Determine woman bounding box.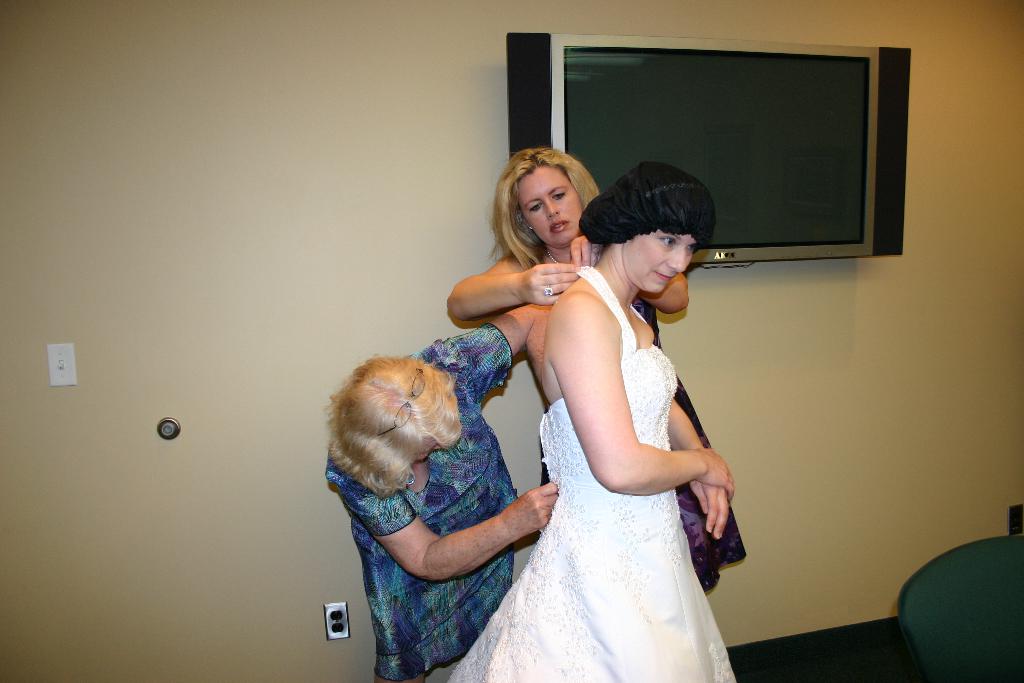
Determined: pyautogui.locateOnScreen(321, 302, 549, 682).
